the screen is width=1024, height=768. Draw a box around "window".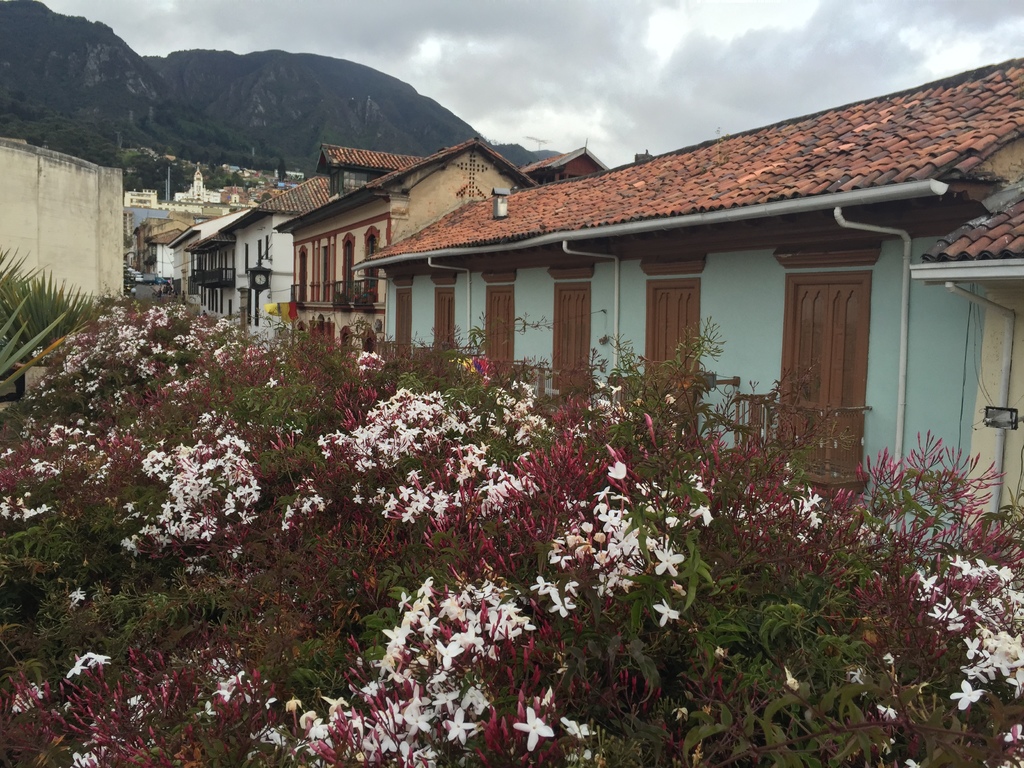
bbox=[483, 283, 514, 381].
